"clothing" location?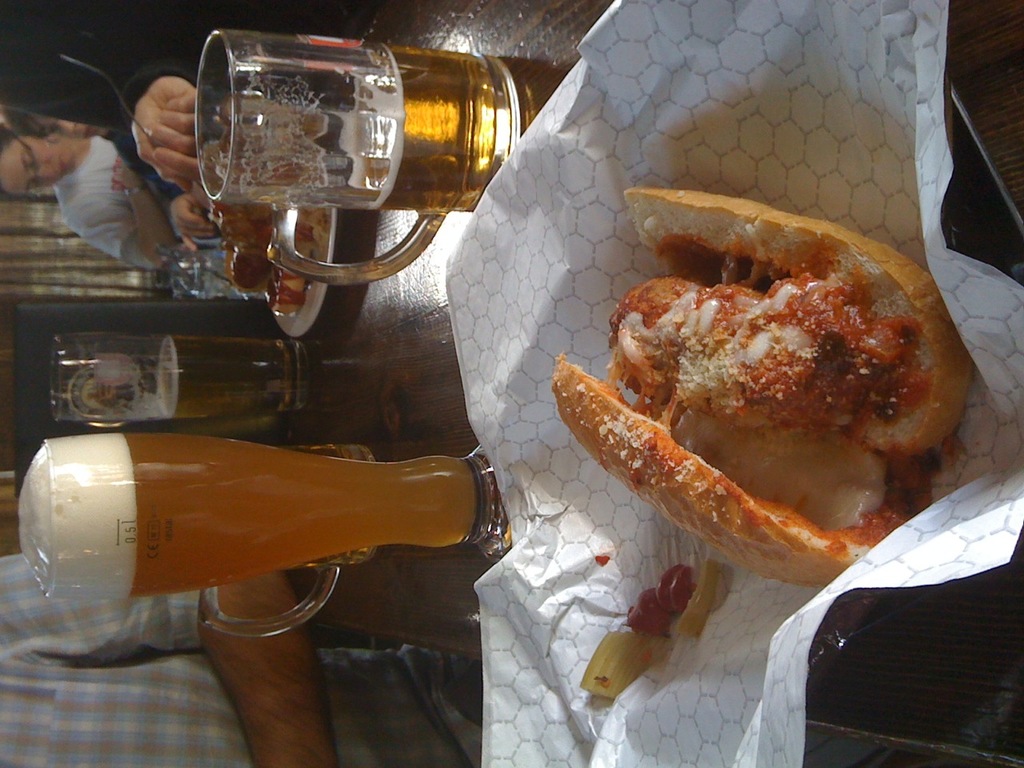
bbox(0, 546, 489, 767)
